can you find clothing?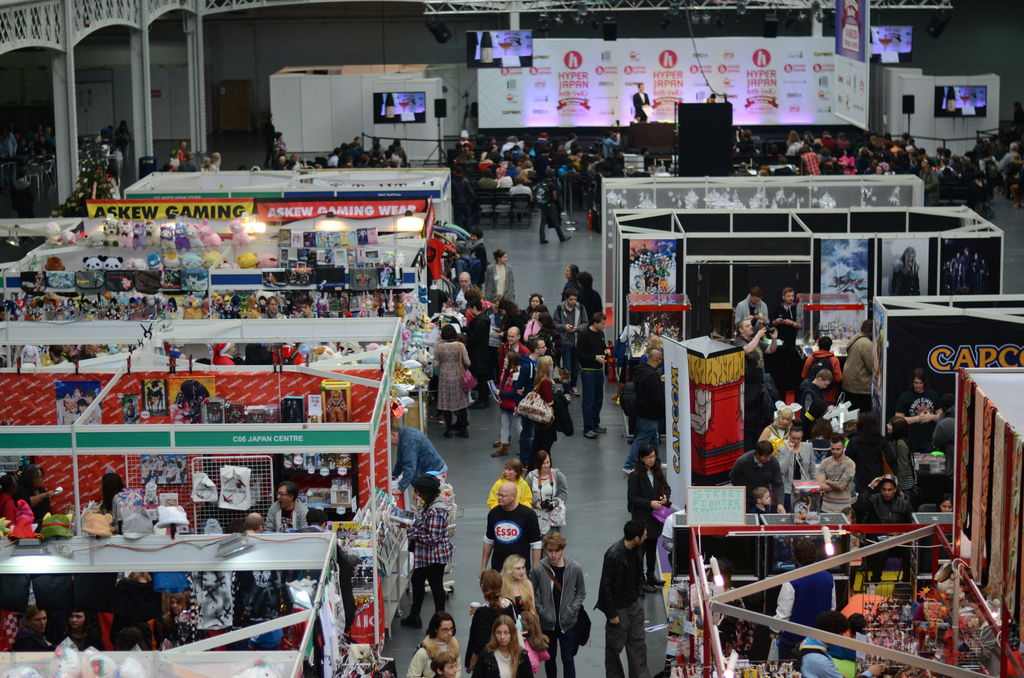
Yes, bounding box: 472 645 538 677.
